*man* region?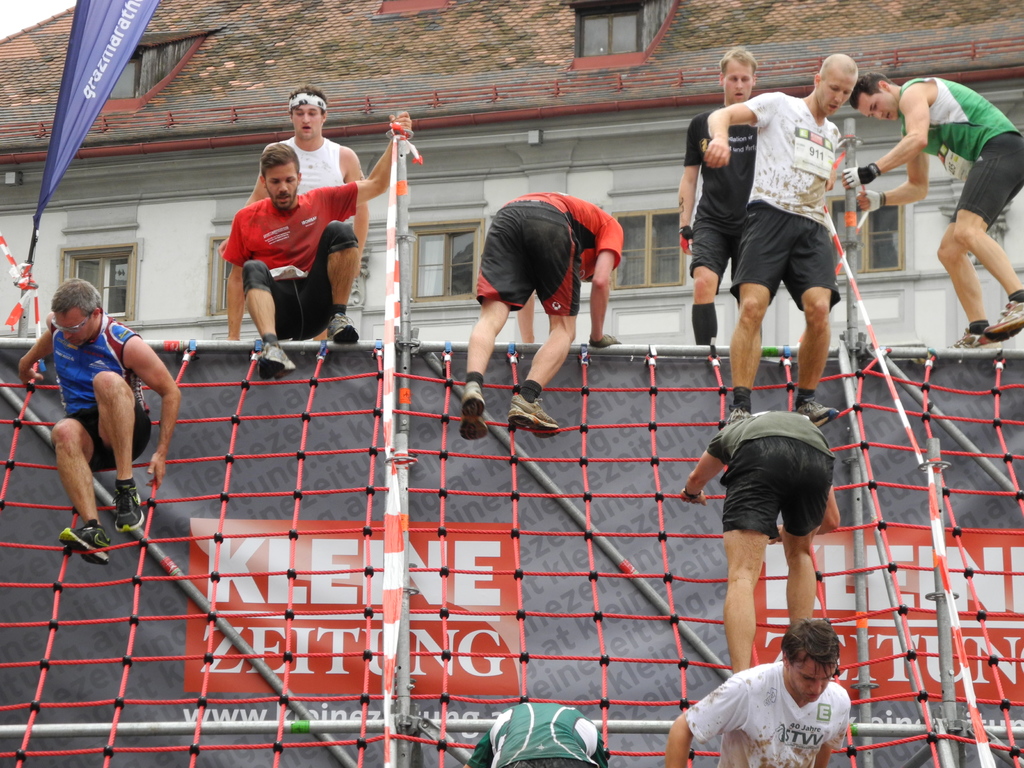
bbox(836, 71, 1023, 351)
